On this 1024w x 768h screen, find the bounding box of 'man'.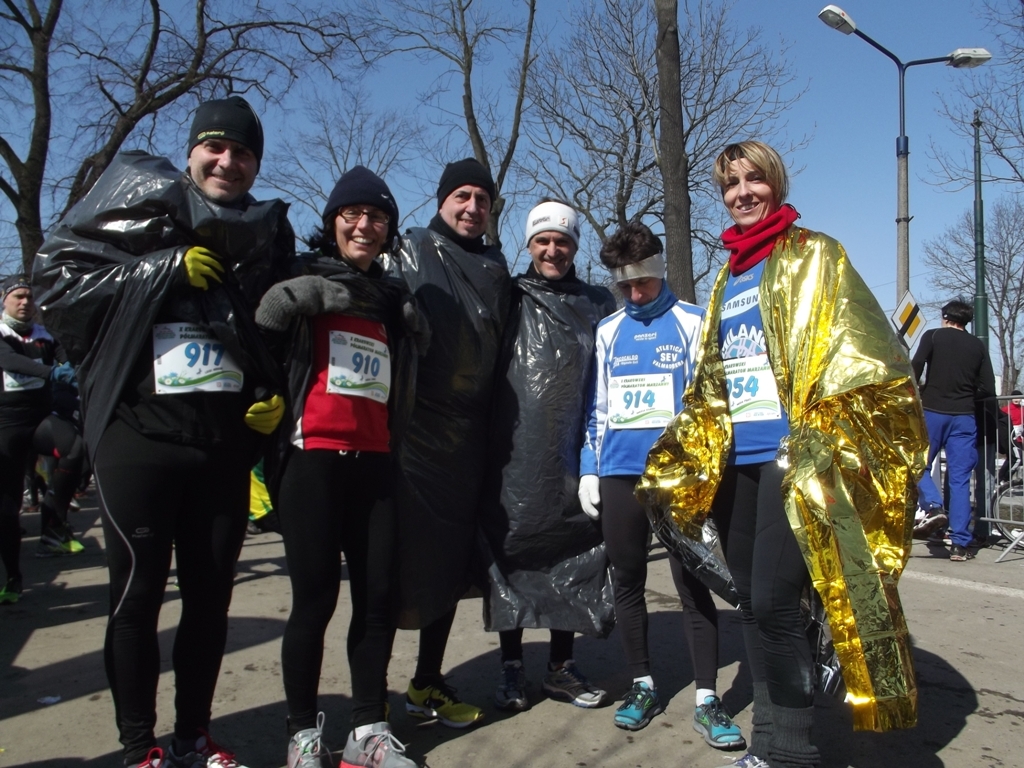
Bounding box: 914/301/995/560.
